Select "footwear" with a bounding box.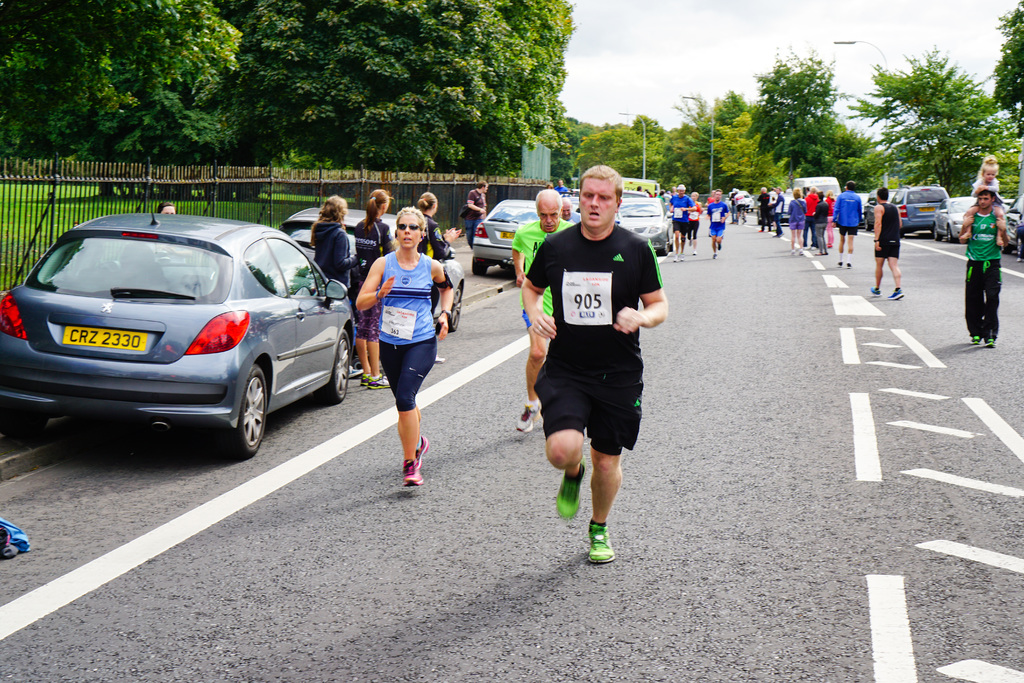
<region>516, 398, 542, 433</region>.
